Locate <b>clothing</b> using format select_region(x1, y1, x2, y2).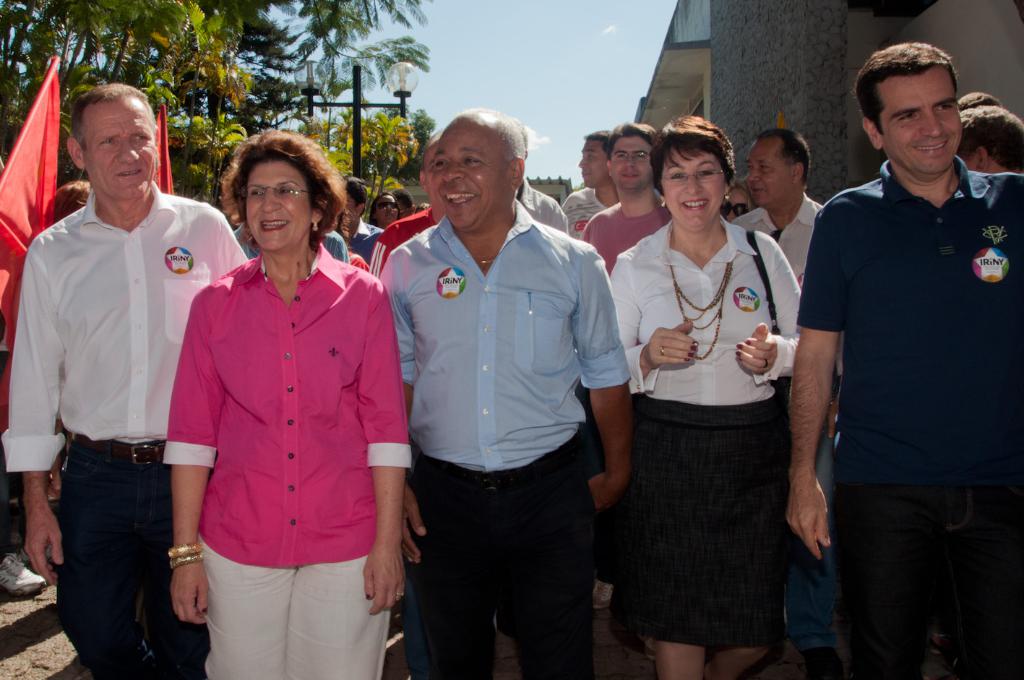
select_region(791, 156, 1023, 679).
